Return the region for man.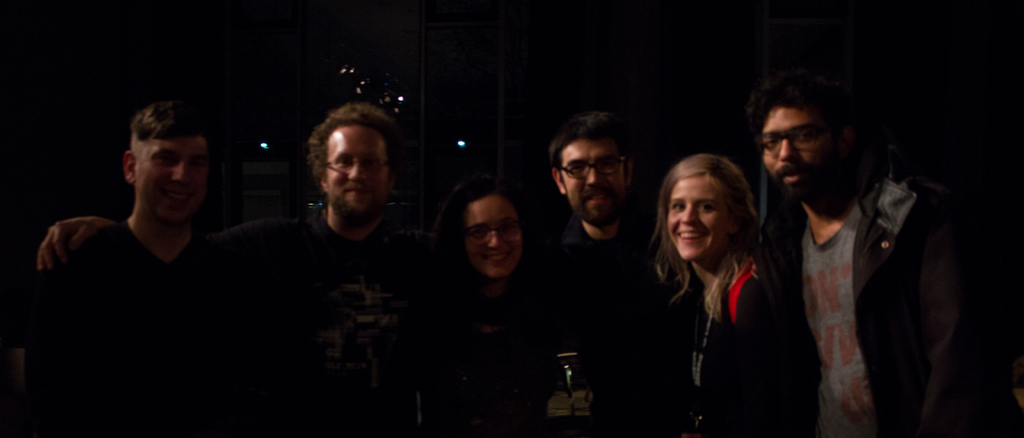
(left=524, top=111, right=687, bottom=437).
